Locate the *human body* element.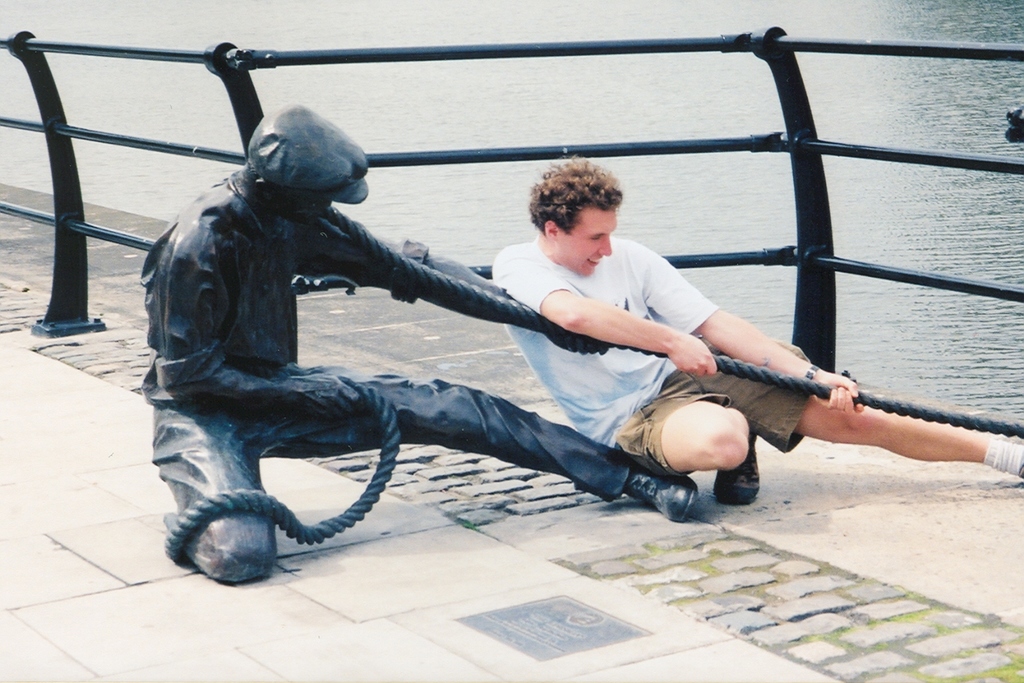
Element bbox: (494,161,1019,501).
